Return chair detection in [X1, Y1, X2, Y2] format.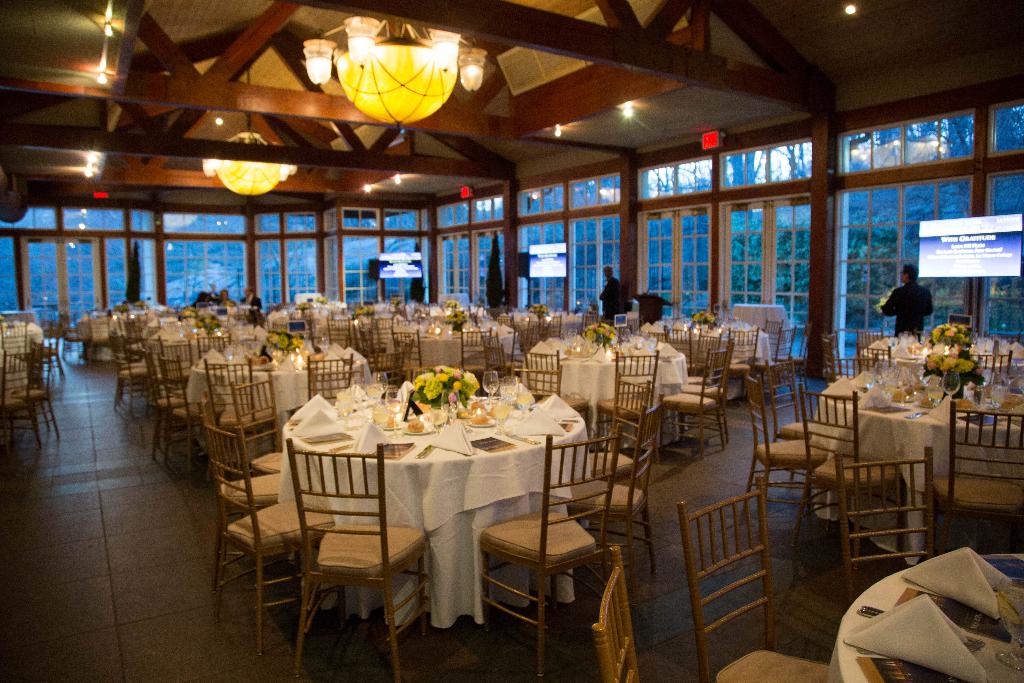
[836, 354, 881, 384].
